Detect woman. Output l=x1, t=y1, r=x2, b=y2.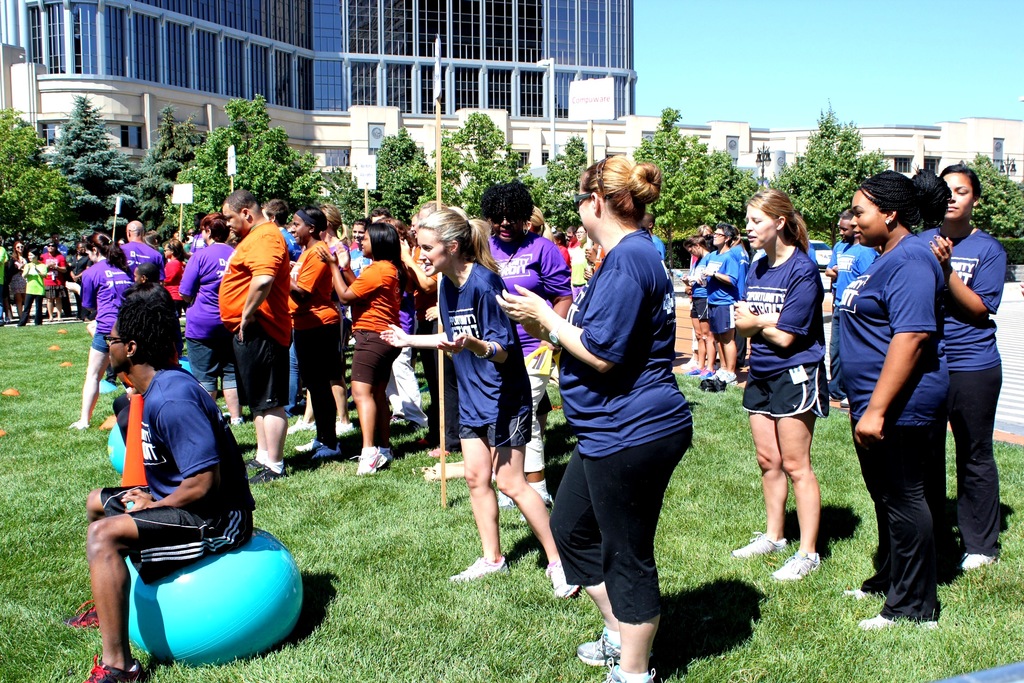
l=281, t=206, r=348, b=466.
